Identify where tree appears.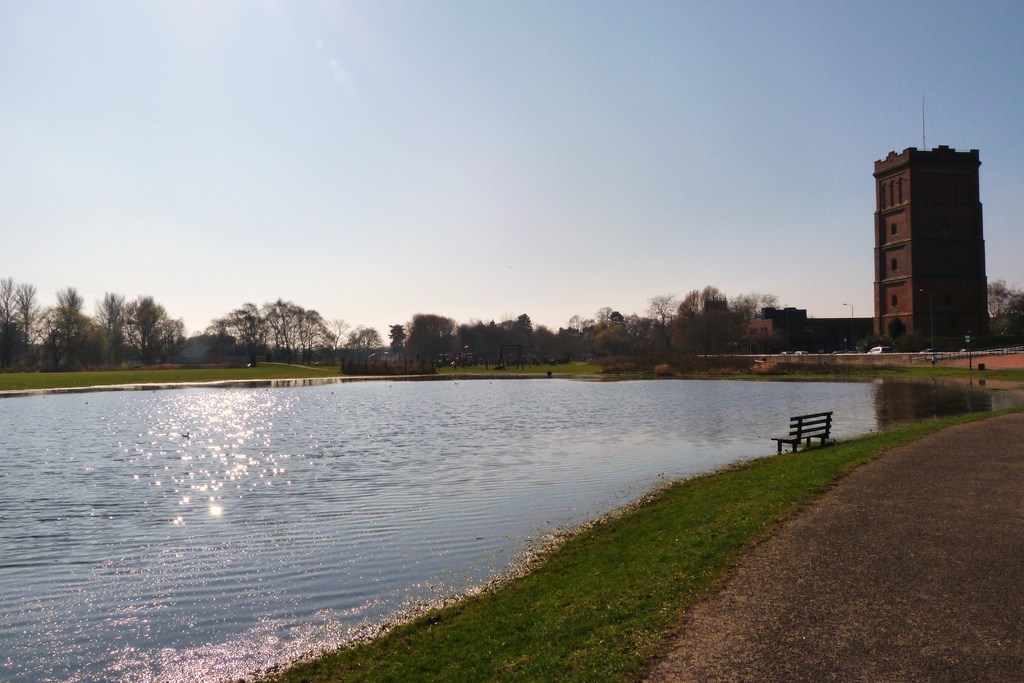
Appears at <region>985, 278, 1023, 345</region>.
